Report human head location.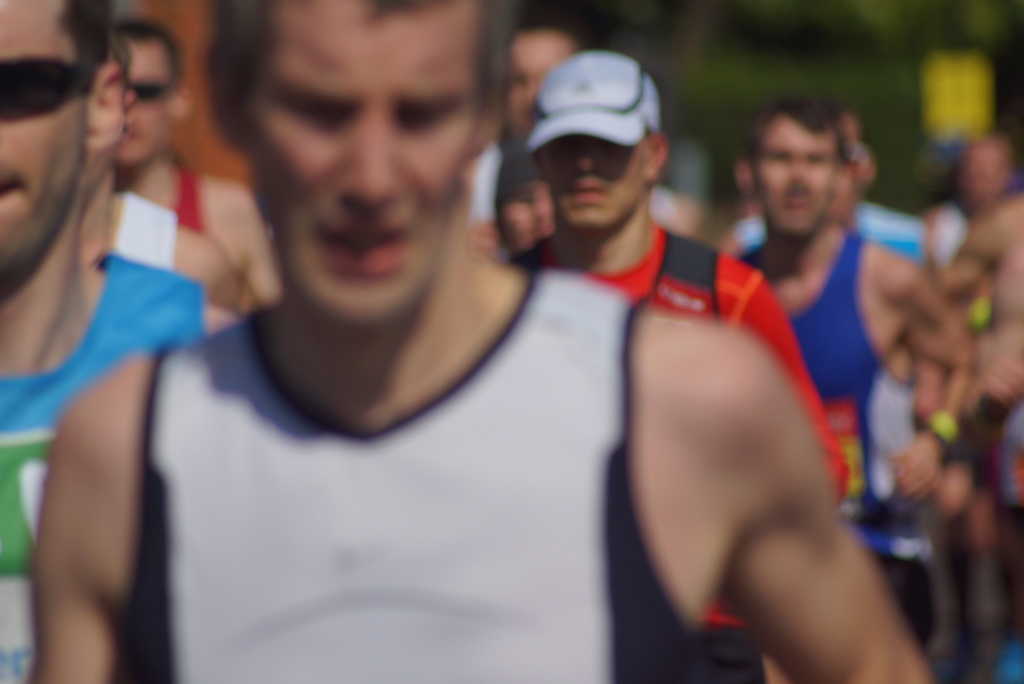
Report: x1=735, y1=95, x2=844, y2=236.
